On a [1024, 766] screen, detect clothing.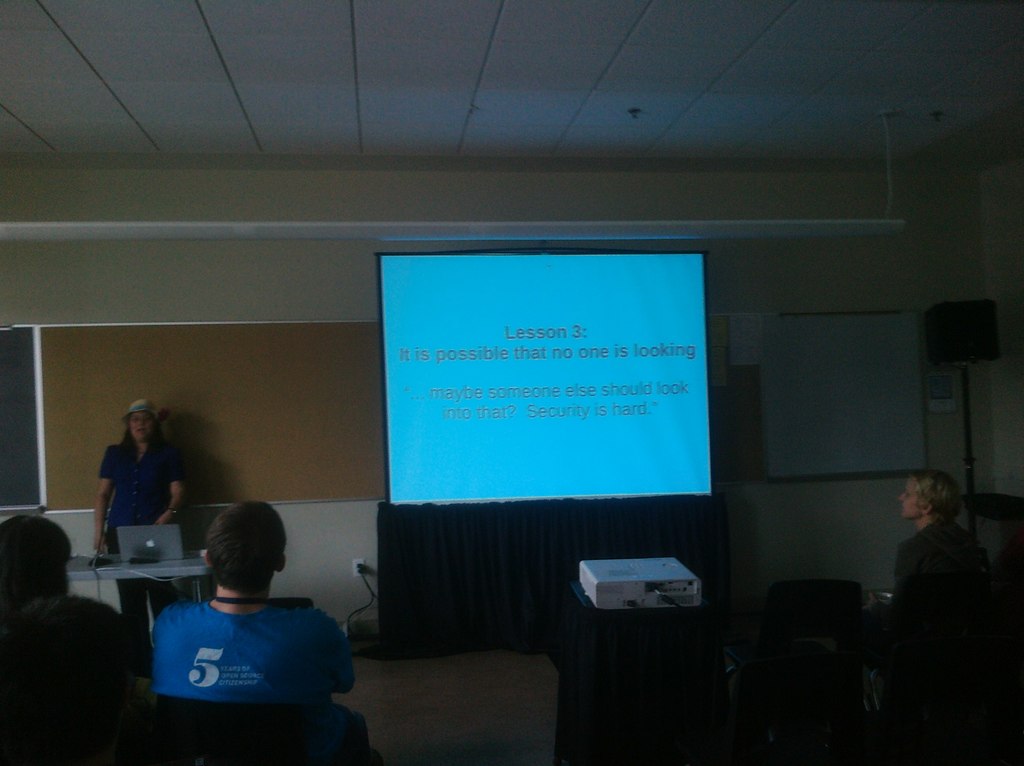
box(877, 532, 992, 651).
